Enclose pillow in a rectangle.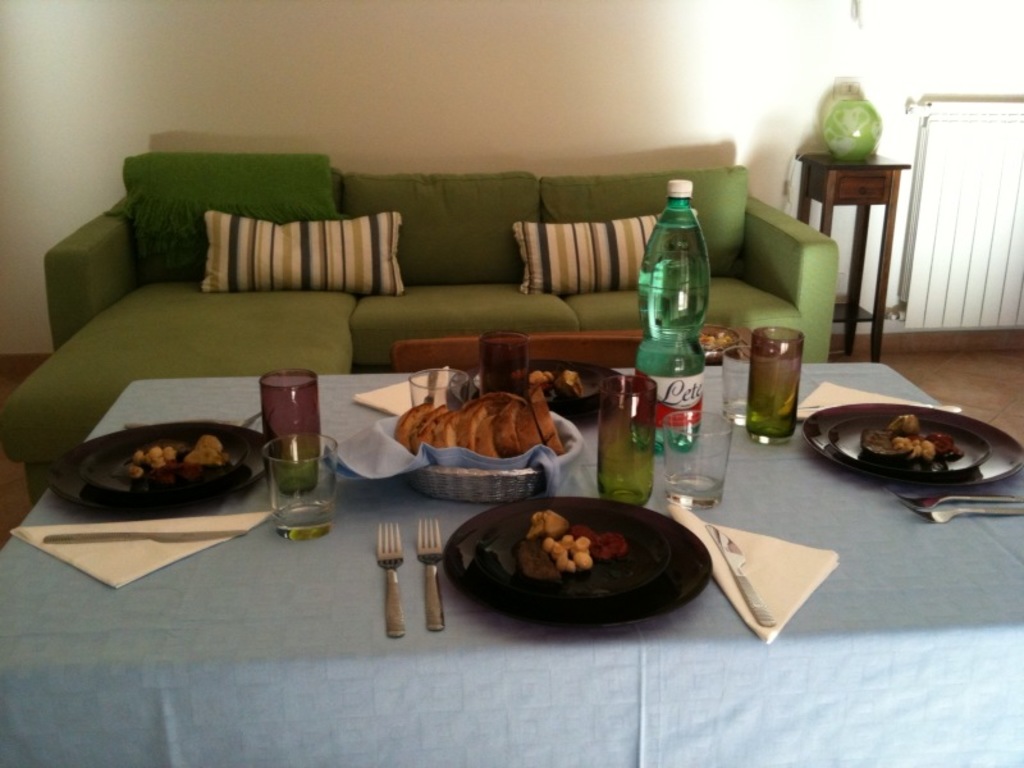
Rect(125, 143, 338, 271).
